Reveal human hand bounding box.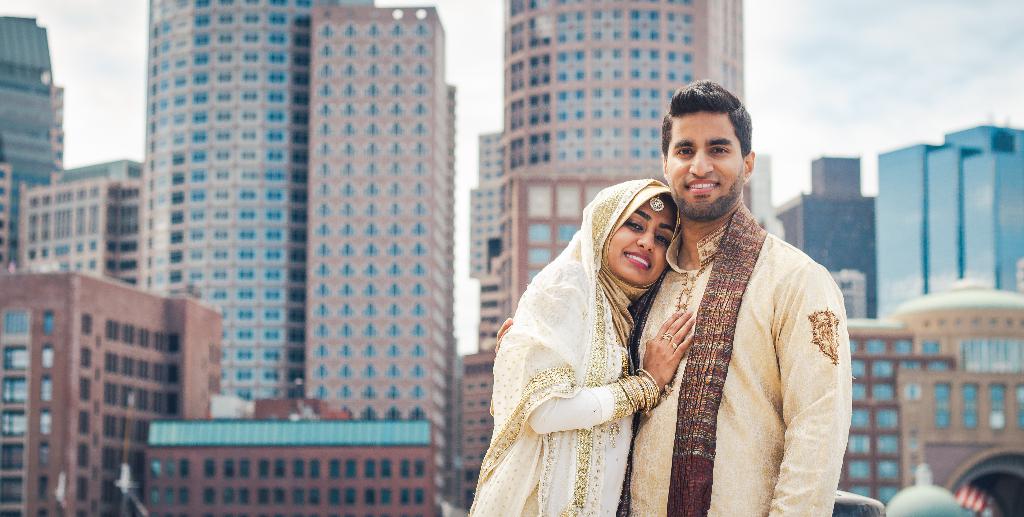
Revealed: rect(650, 295, 705, 386).
